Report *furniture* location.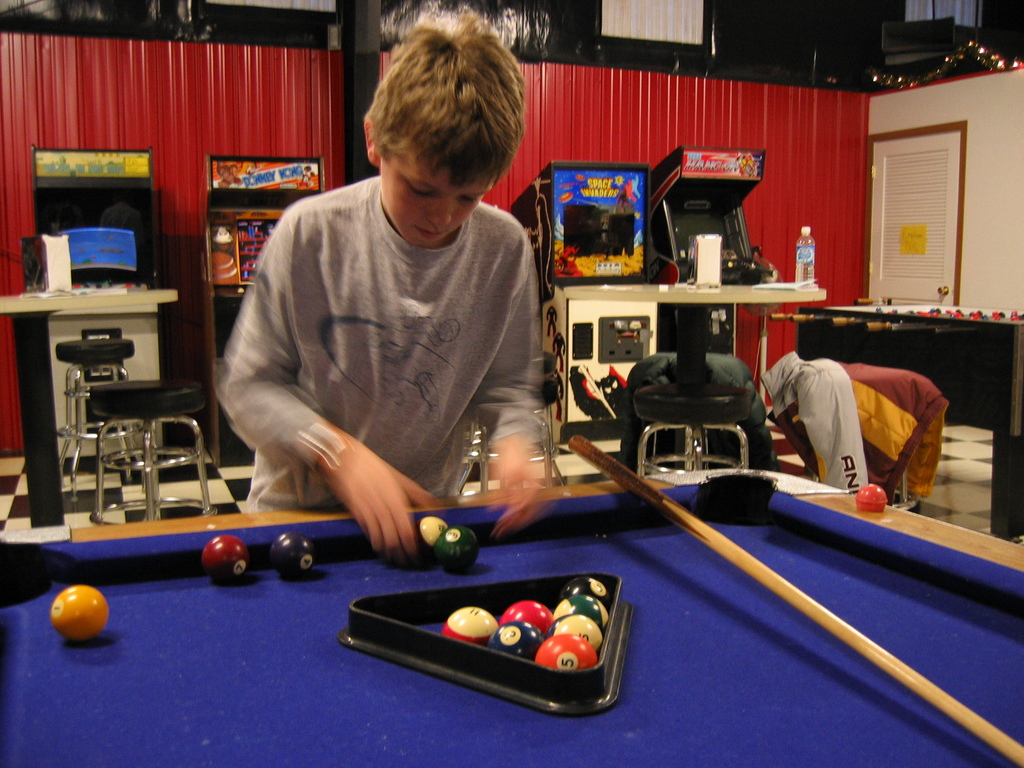
Report: (left=633, top=380, right=748, bottom=476).
